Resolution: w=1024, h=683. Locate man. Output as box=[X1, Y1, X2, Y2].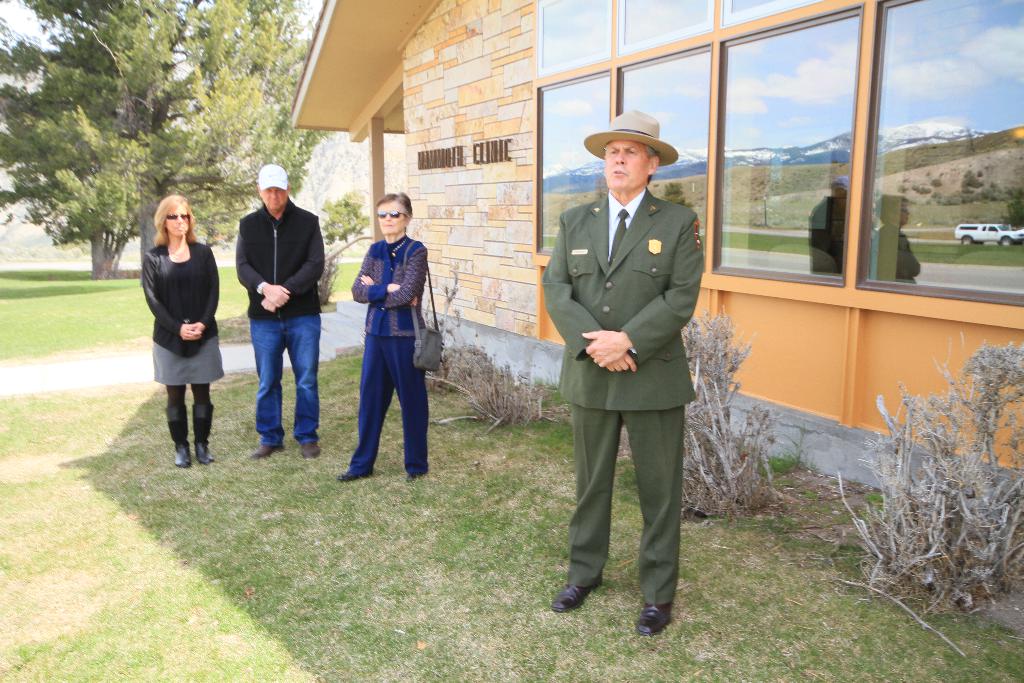
box=[545, 107, 716, 618].
